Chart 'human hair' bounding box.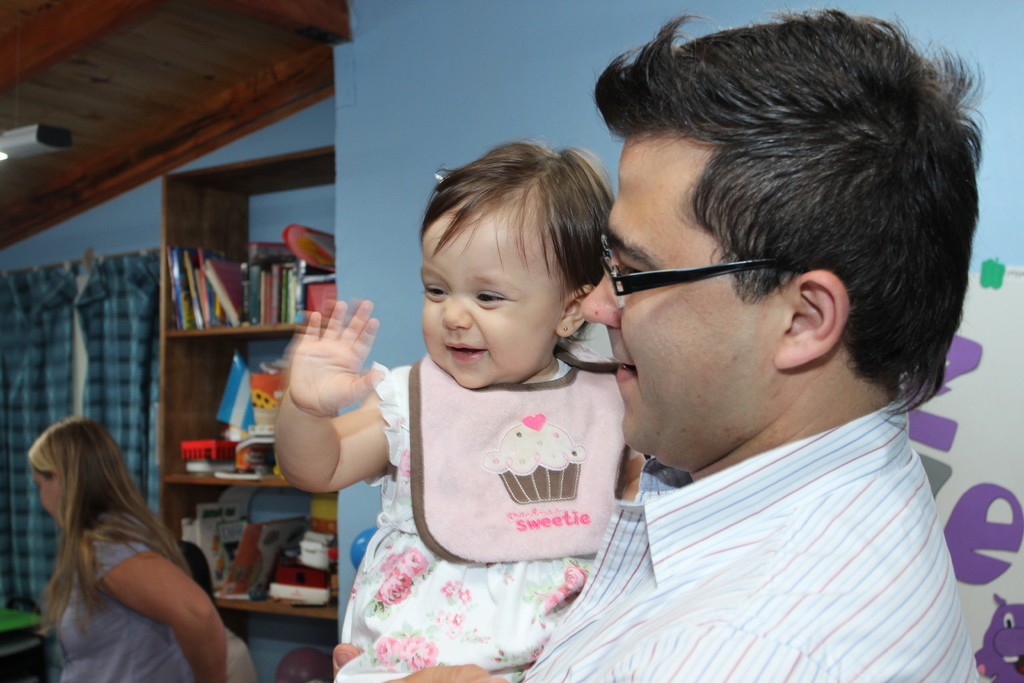
Charted: 26:414:193:630.
